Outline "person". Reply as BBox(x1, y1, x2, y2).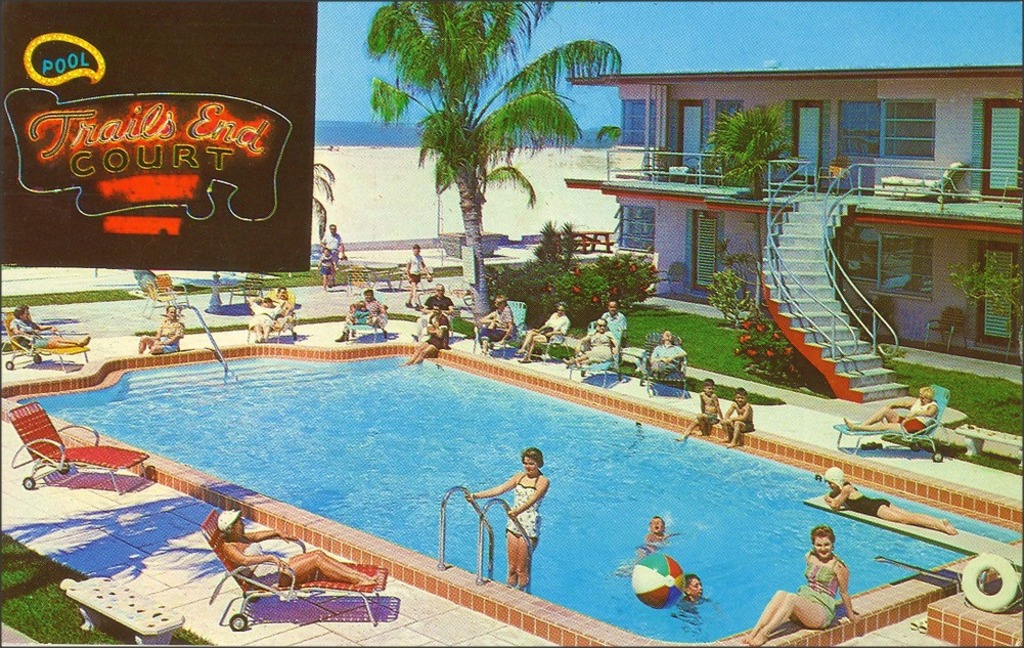
BBox(843, 390, 936, 432).
